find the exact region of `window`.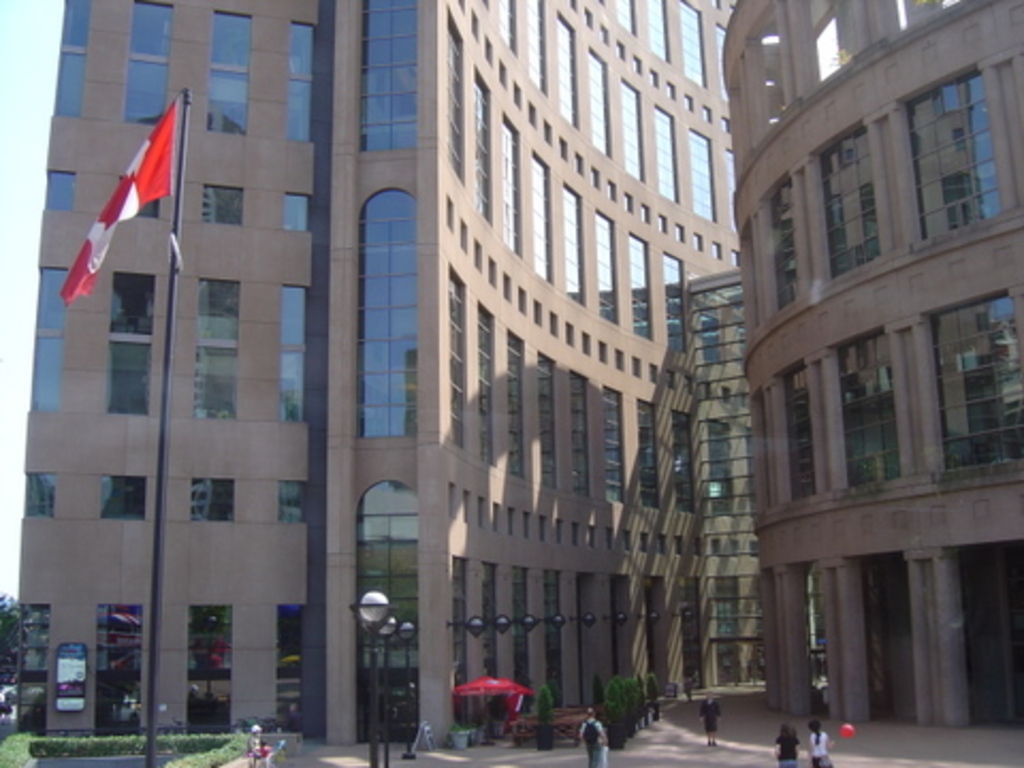
Exact region: 98, 474, 145, 521.
